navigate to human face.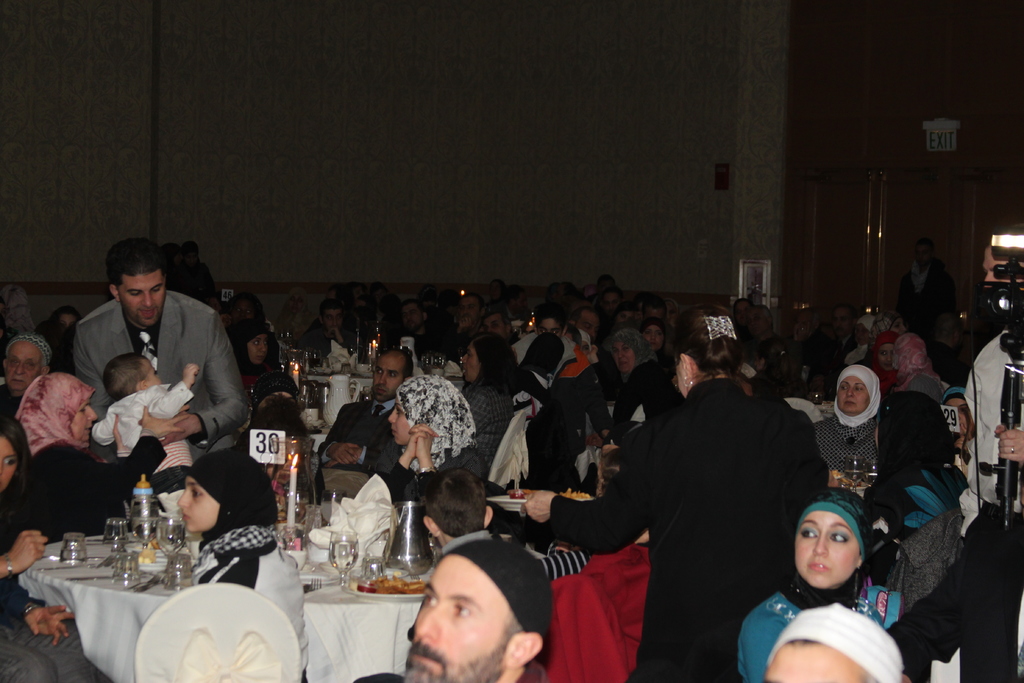
Navigation target: bbox=(837, 375, 870, 413).
